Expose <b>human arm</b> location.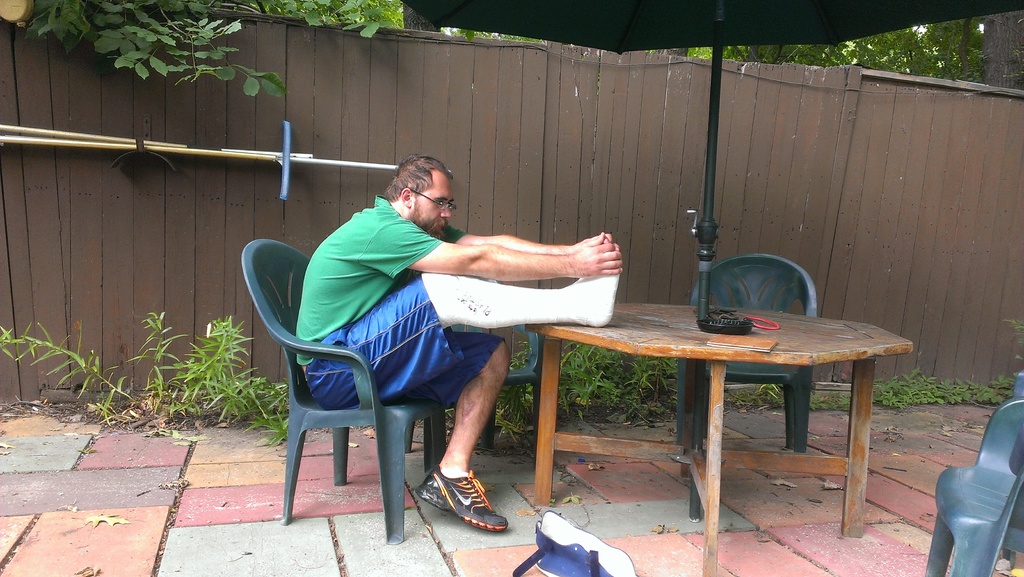
Exposed at 377,218,620,279.
